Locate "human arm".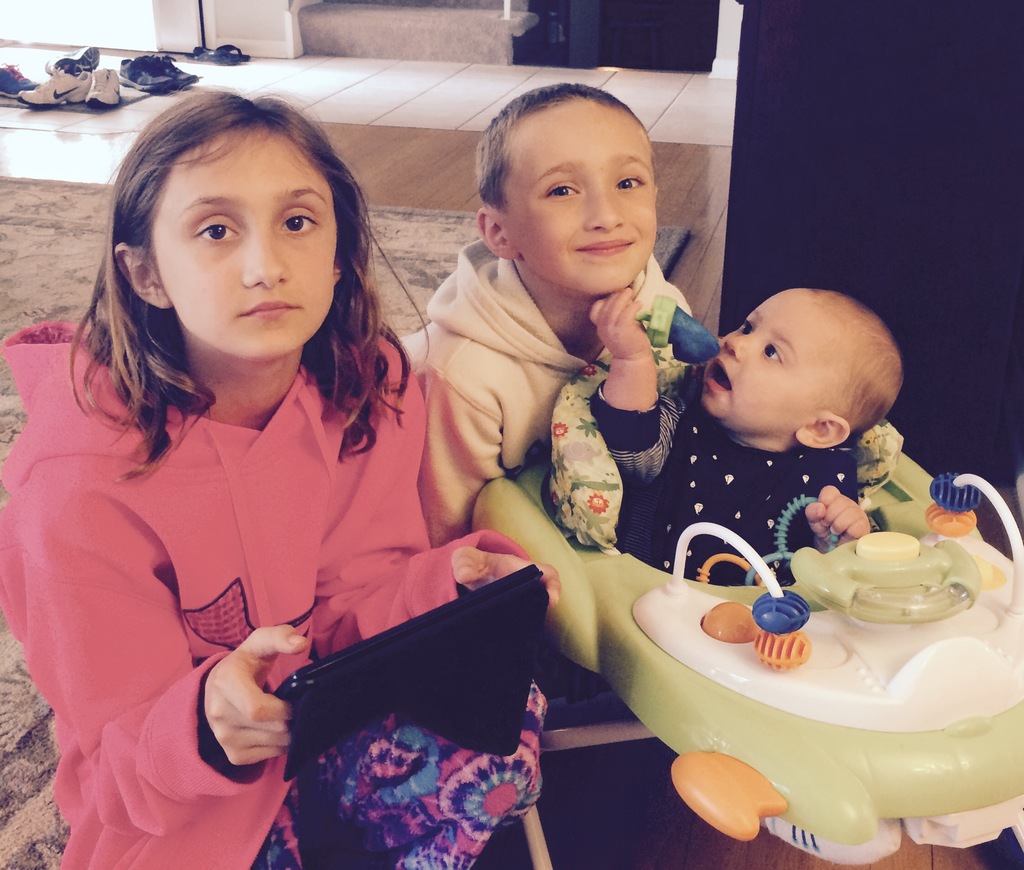
Bounding box: x1=409 y1=338 x2=527 y2=592.
